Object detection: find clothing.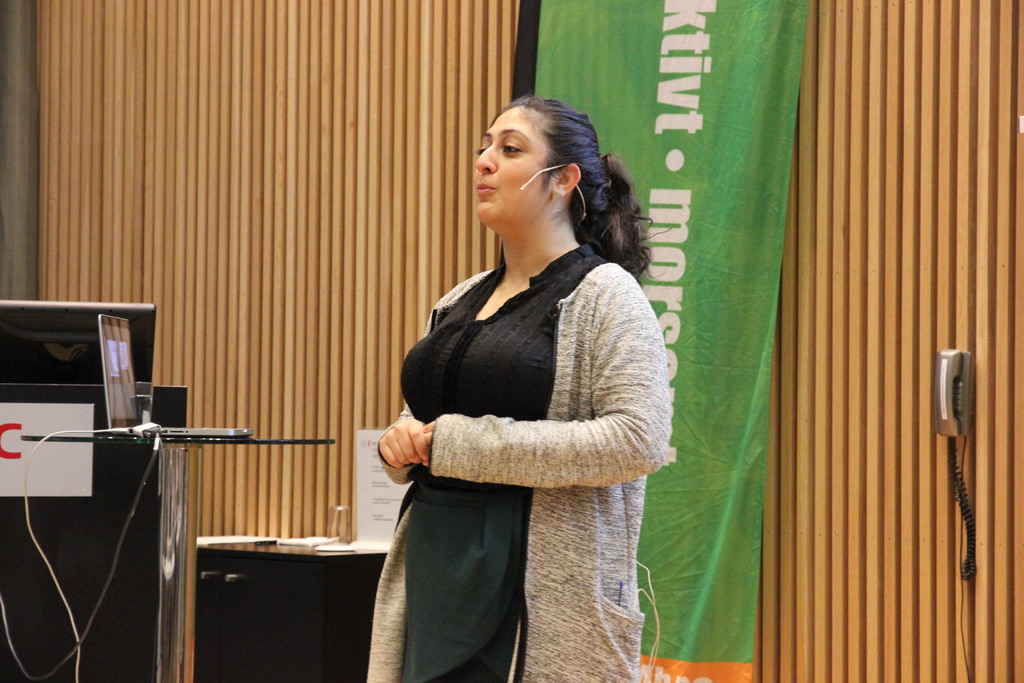
crop(367, 185, 678, 650).
